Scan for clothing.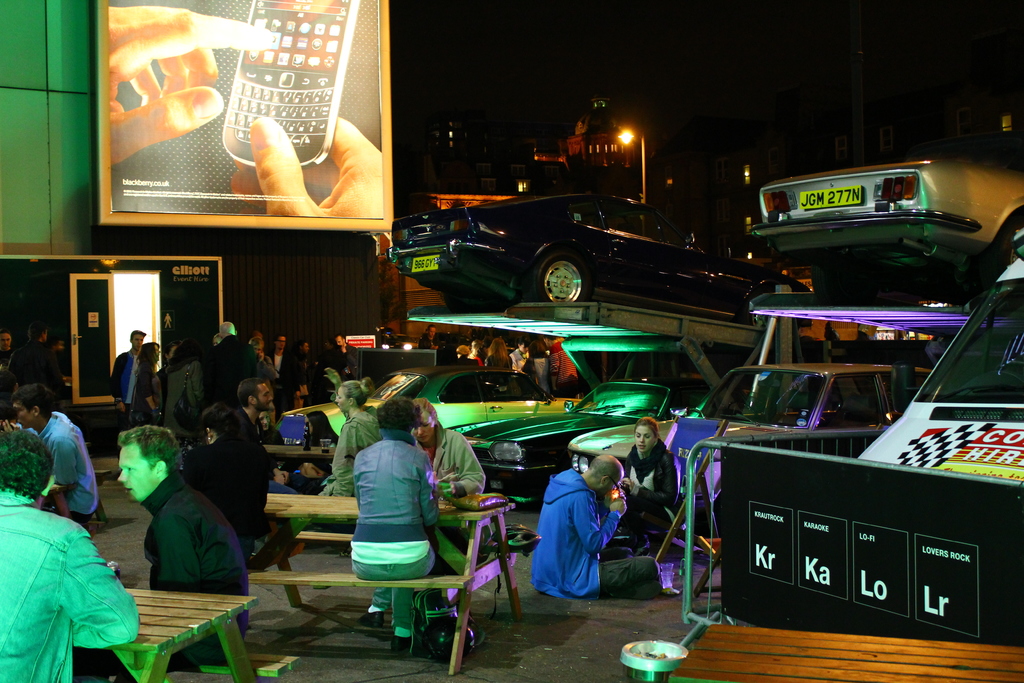
Scan result: [left=4, top=336, right=63, bottom=403].
